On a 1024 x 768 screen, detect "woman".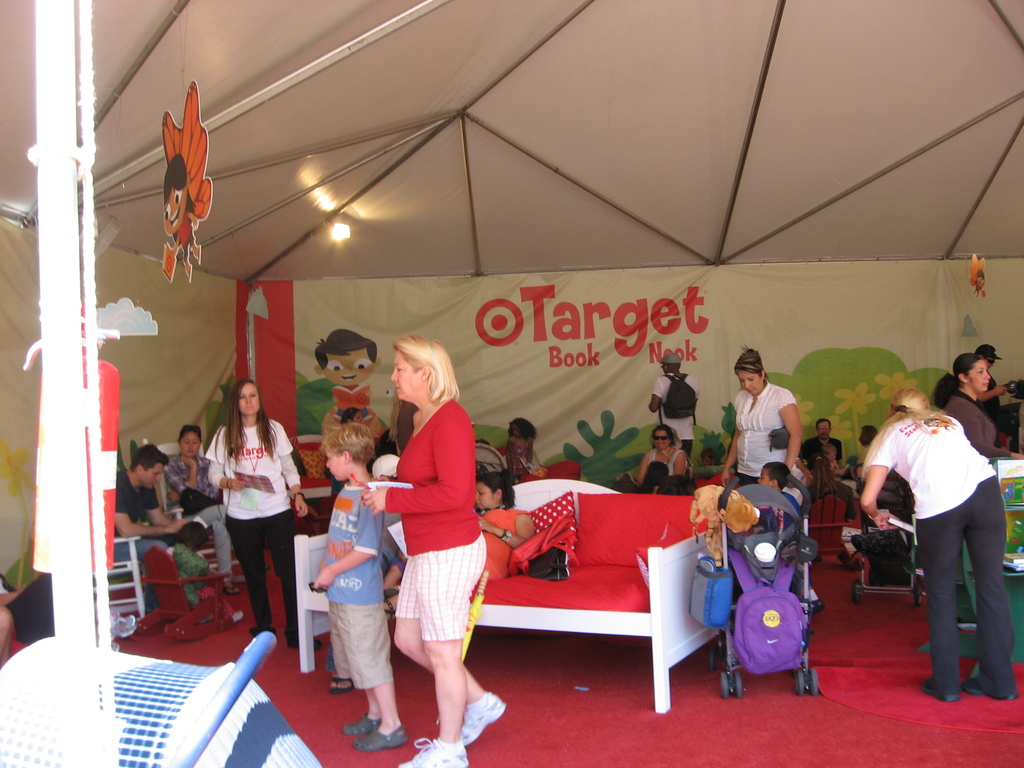
204, 376, 320, 652.
